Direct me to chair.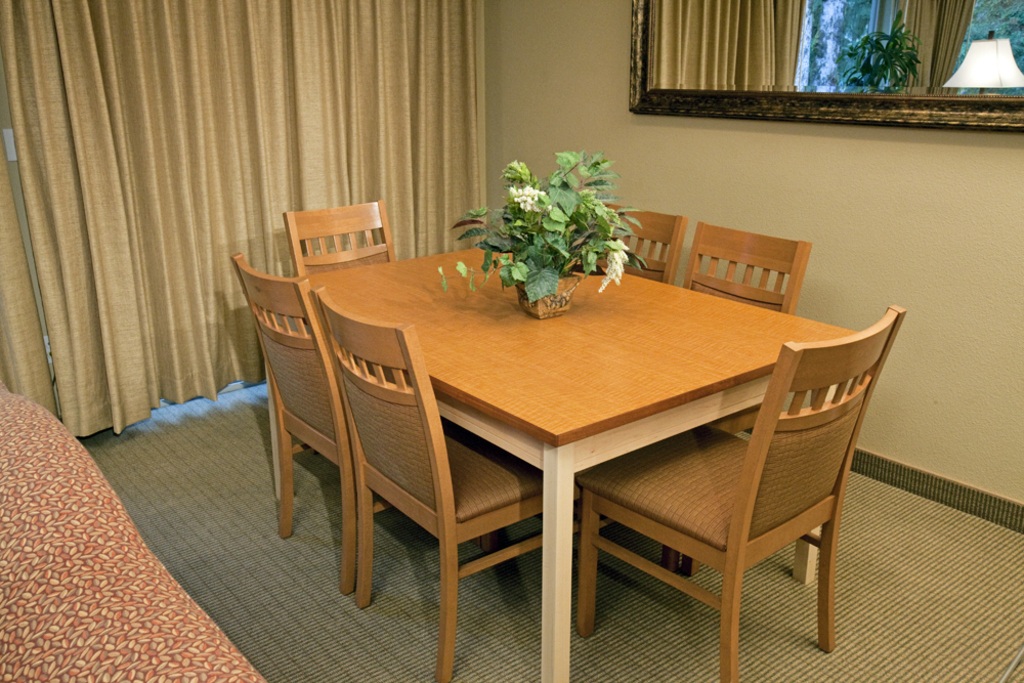
Direction: bbox=(674, 217, 810, 586).
